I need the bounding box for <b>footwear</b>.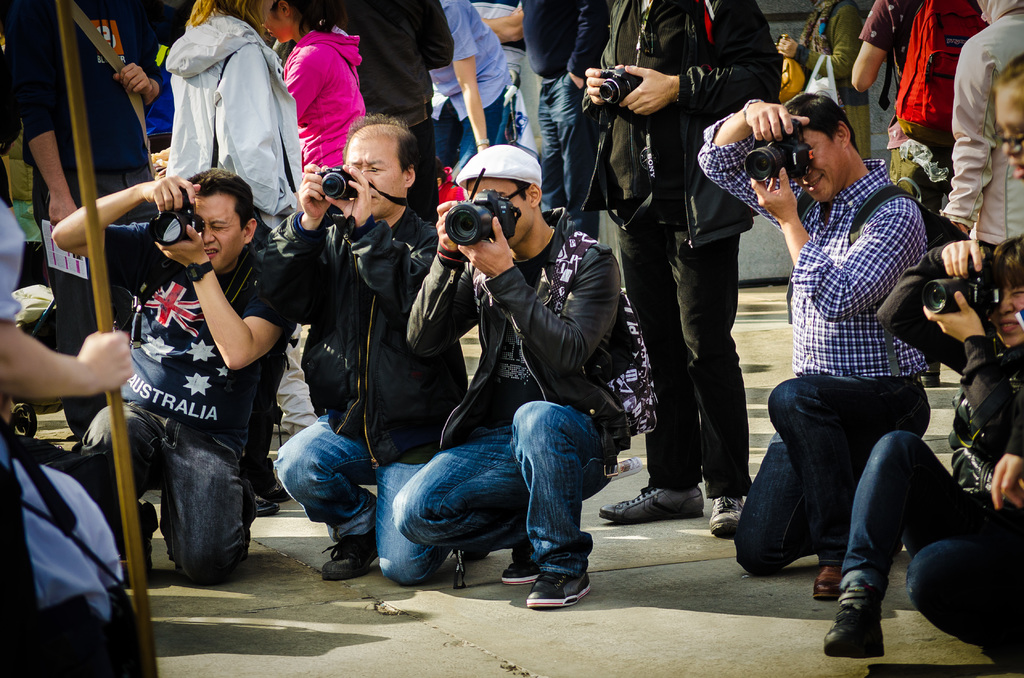
Here it is: [left=319, top=531, right=382, bottom=578].
